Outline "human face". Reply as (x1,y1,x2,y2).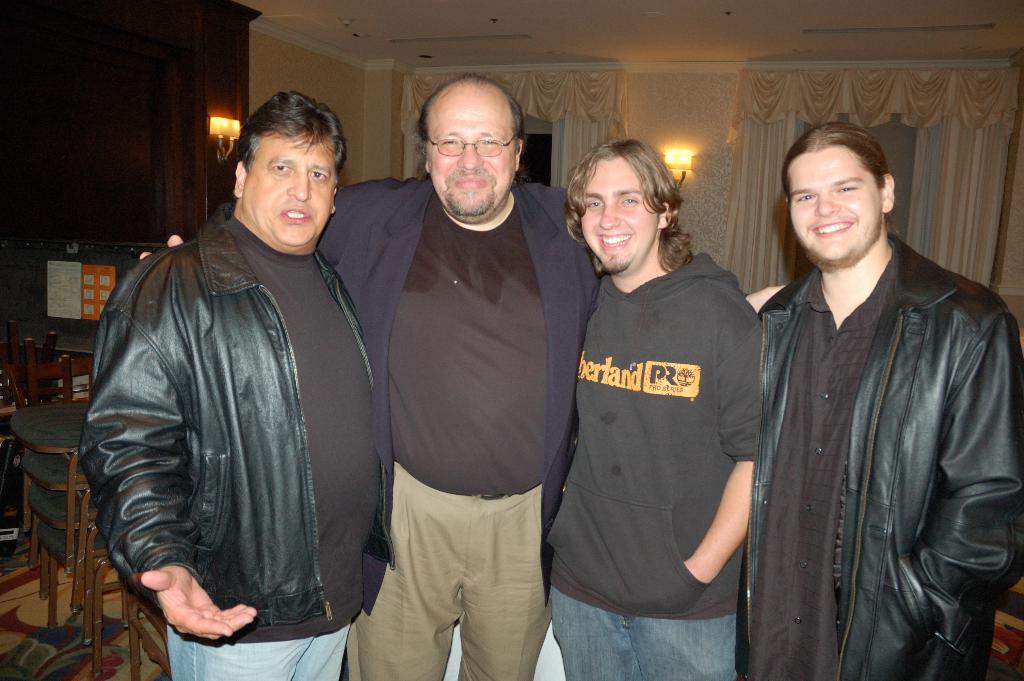
(578,161,667,272).
